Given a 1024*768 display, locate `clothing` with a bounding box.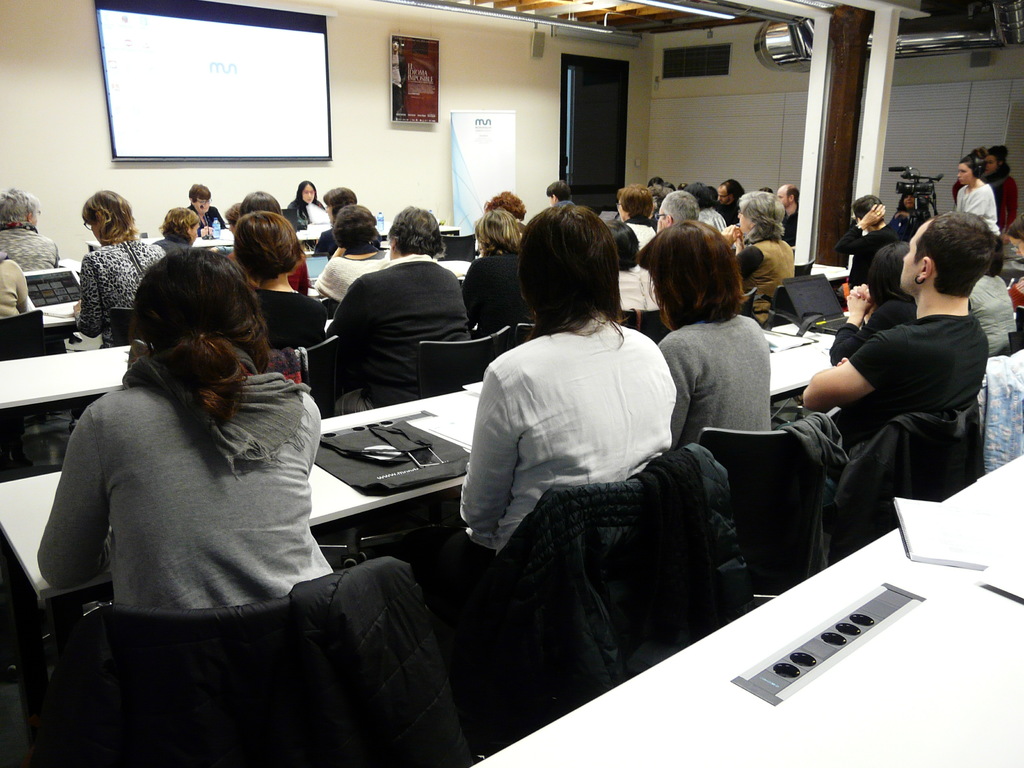
Located: pyautogui.locateOnScreen(75, 237, 159, 348).
